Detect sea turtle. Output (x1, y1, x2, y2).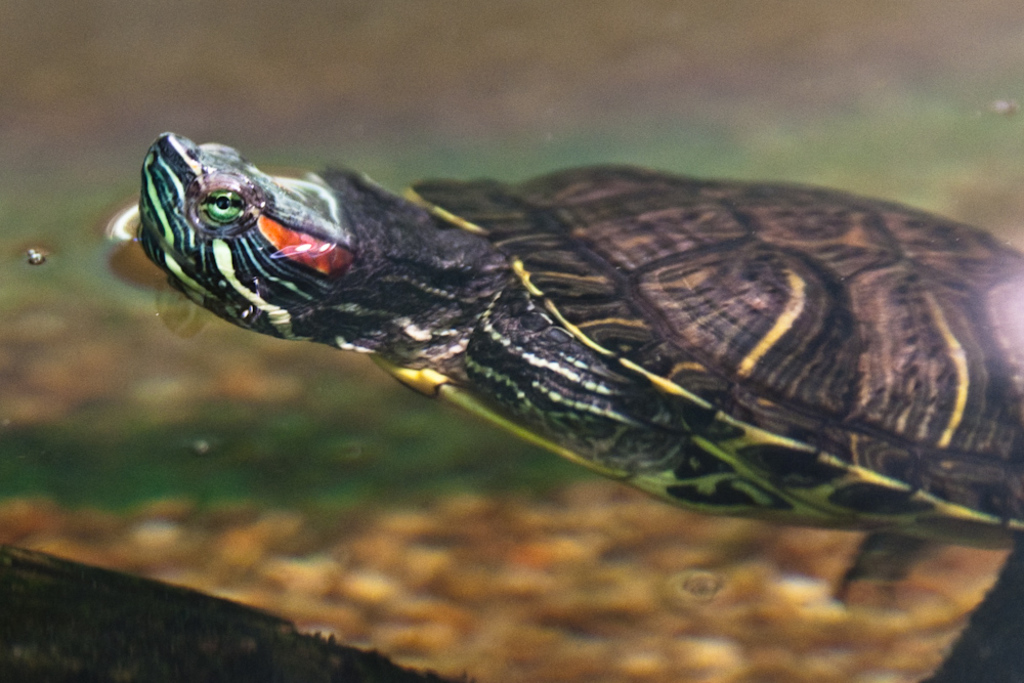
(104, 124, 1023, 559).
